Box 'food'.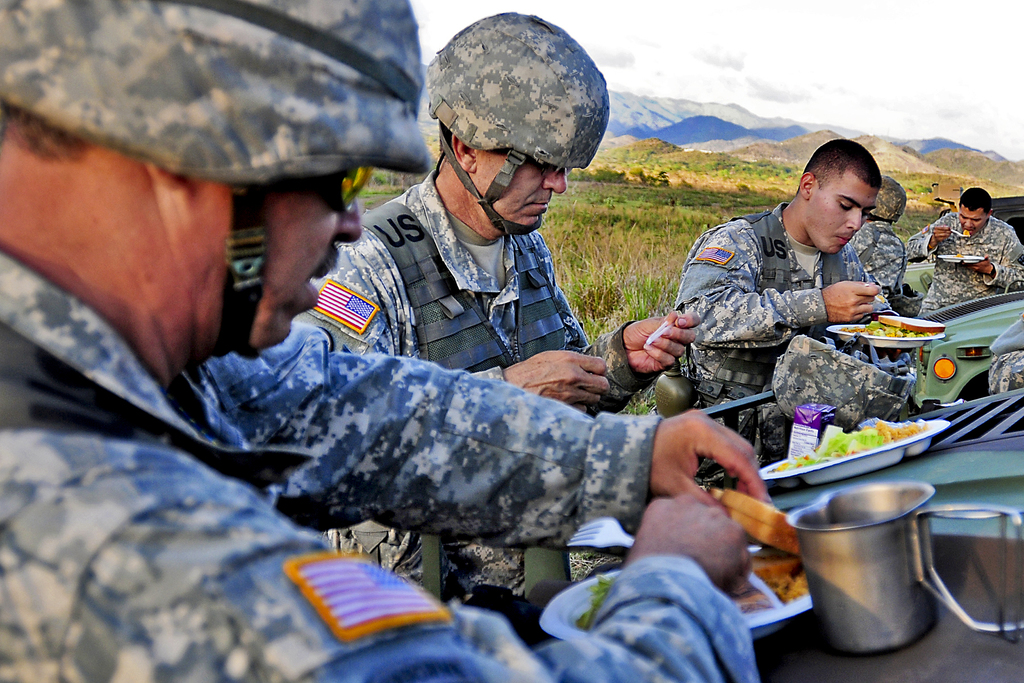
{"left": 745, "top": 557, "right": 817, "bottom": 617}.
